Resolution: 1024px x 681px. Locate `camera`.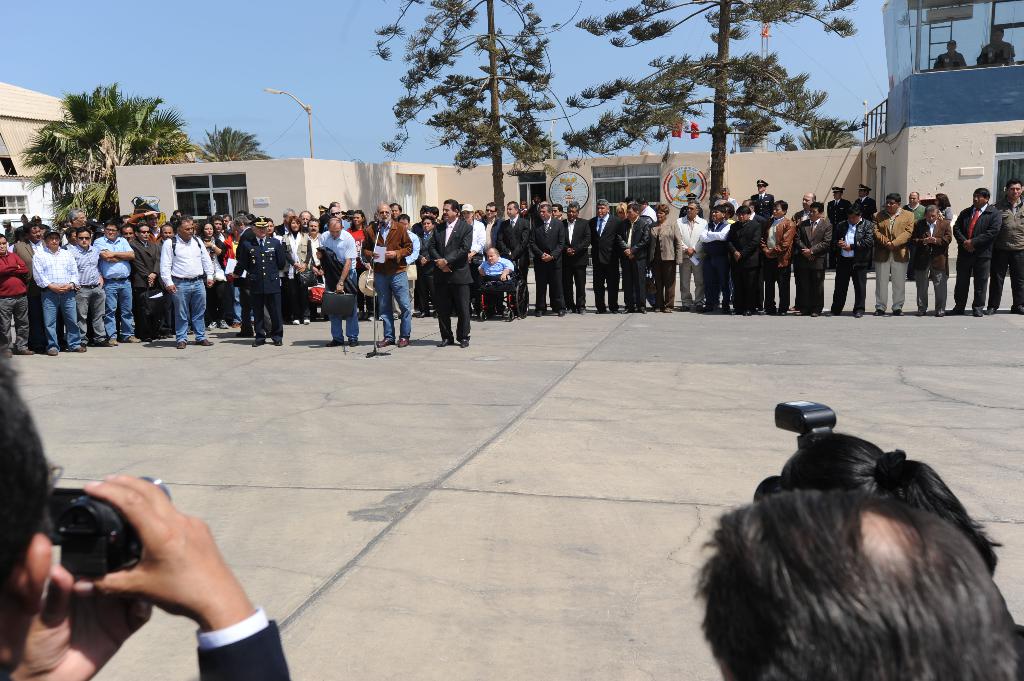
[753, 399, 840, 508].
